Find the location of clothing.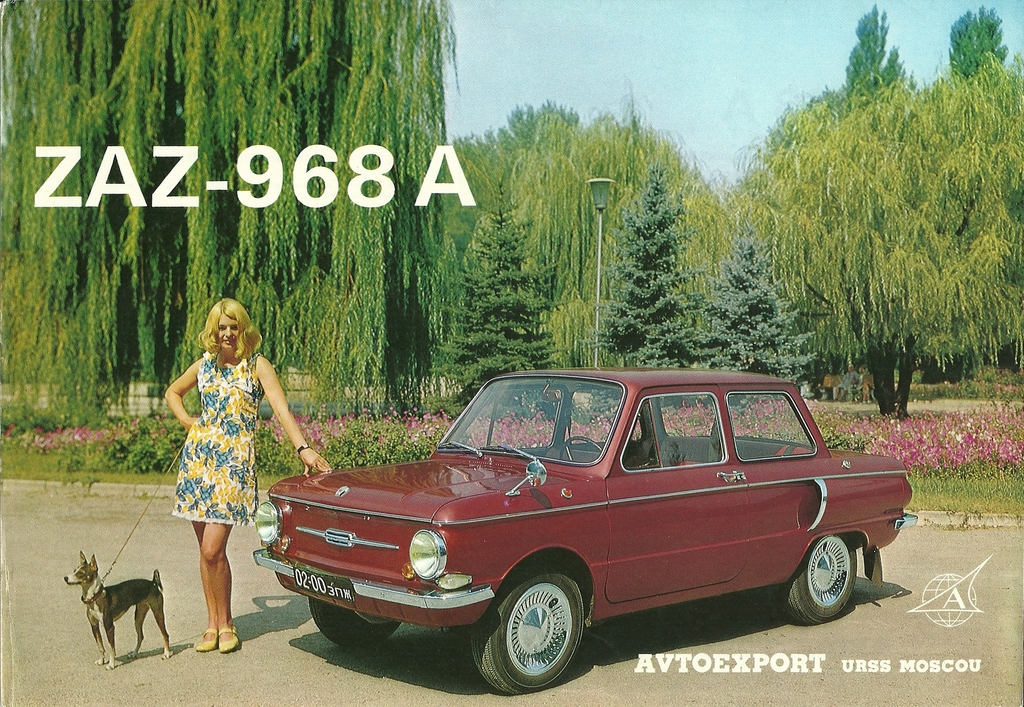
Location: box=[170, 351, 262, 529].
